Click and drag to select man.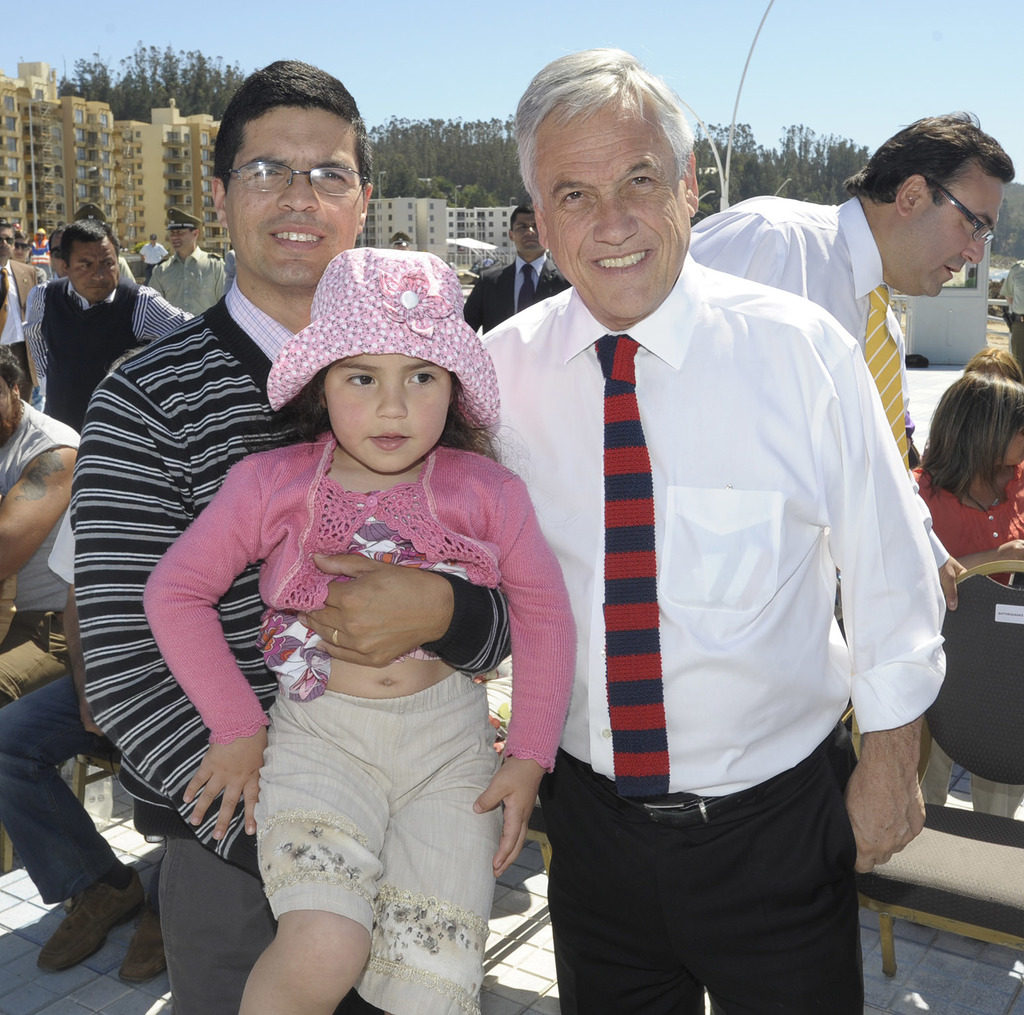
Selection: select_region(149, 206, 228, 317).
